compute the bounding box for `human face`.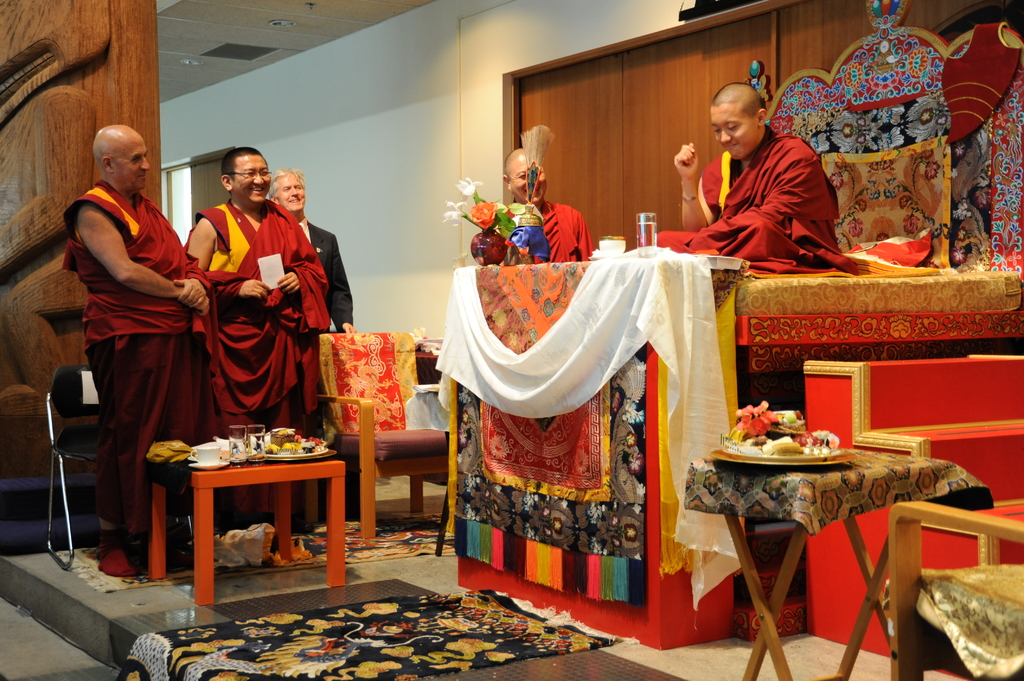
113,135,153,192.
